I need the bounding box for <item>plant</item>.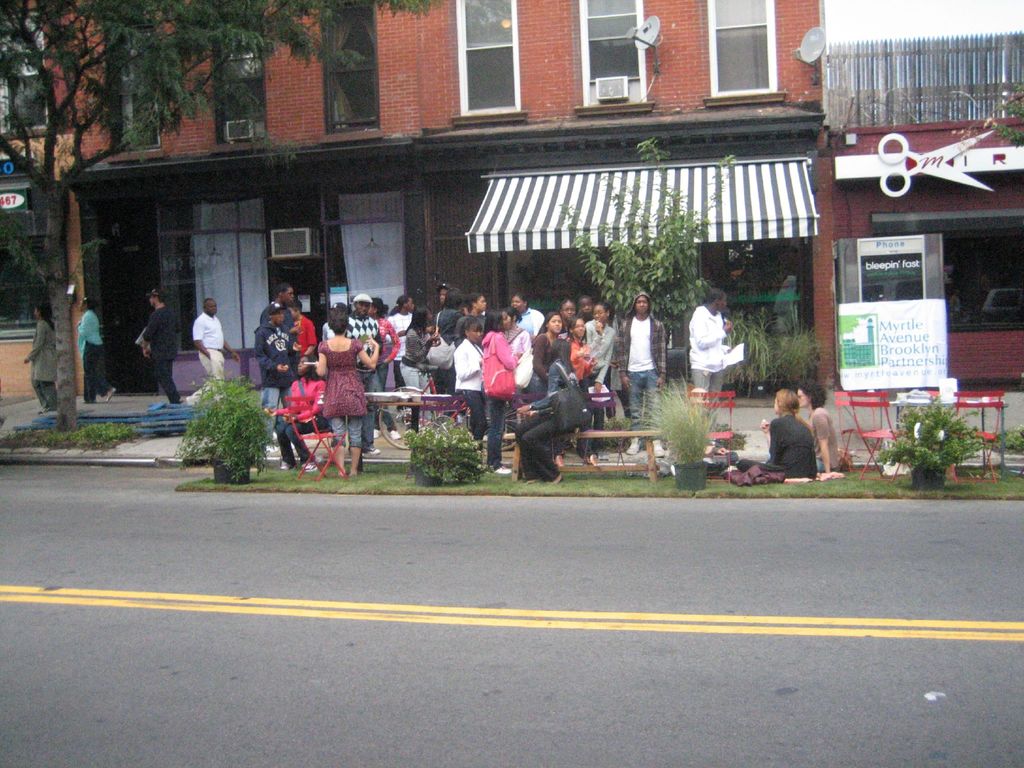
Here it is: 0 420 138 452.
